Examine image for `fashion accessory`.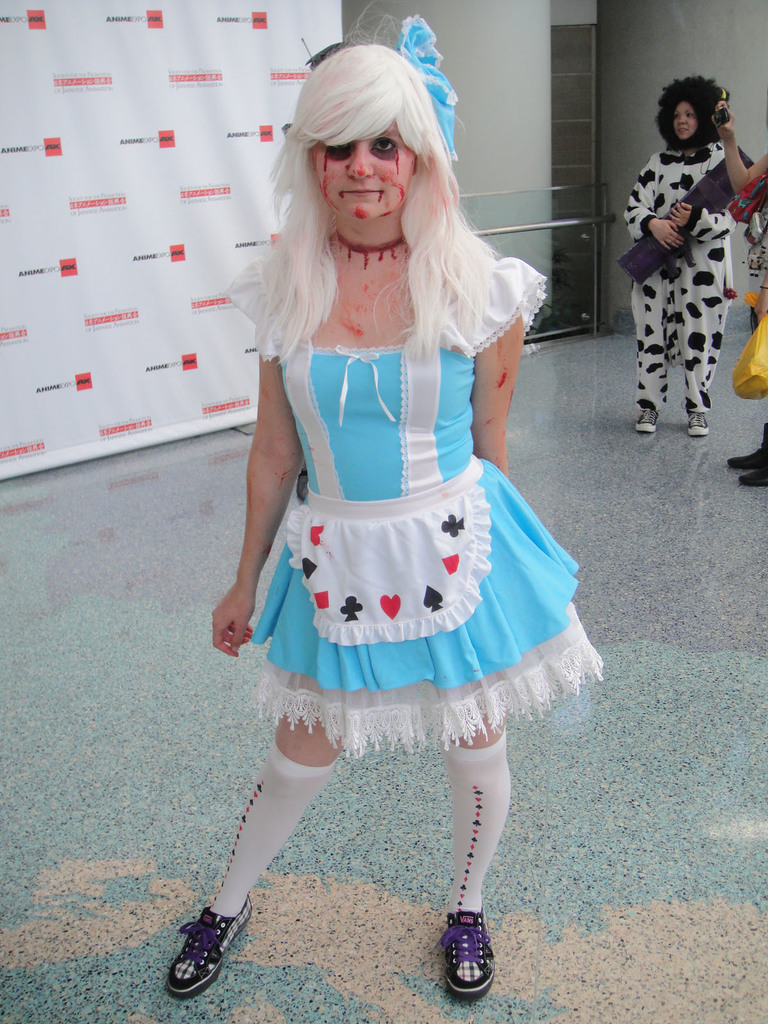
Examination result: l=636, t=410, r=658, b=431.
